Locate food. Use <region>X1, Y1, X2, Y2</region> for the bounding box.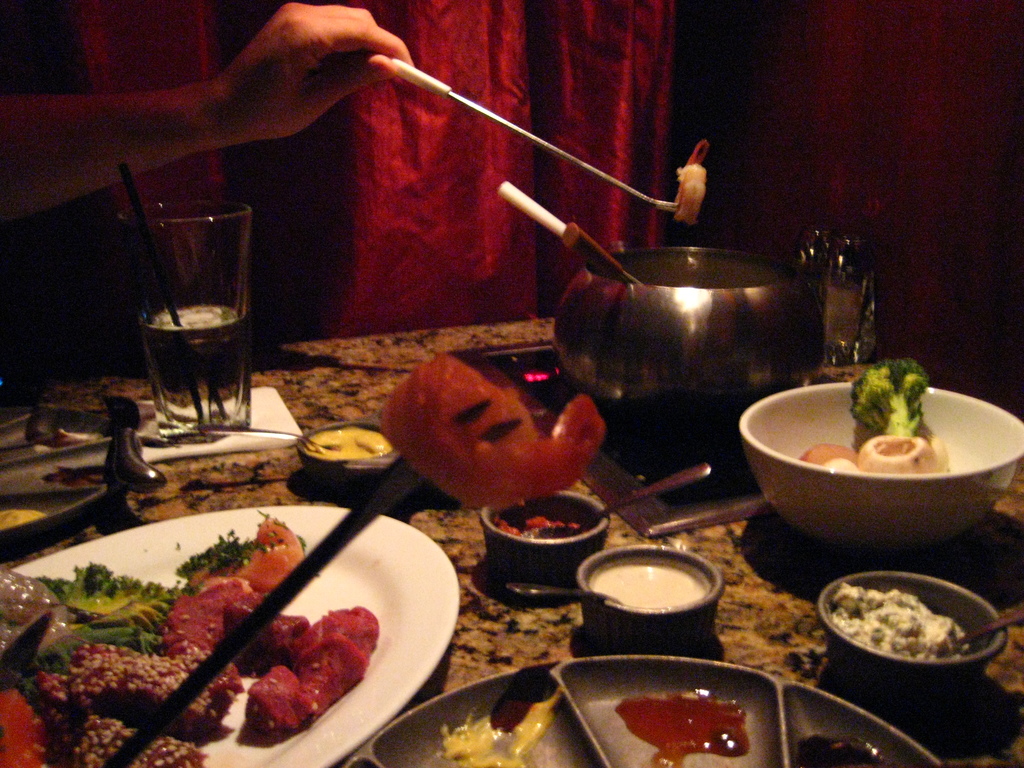
<region>374, 348, 605, 509</region>.
